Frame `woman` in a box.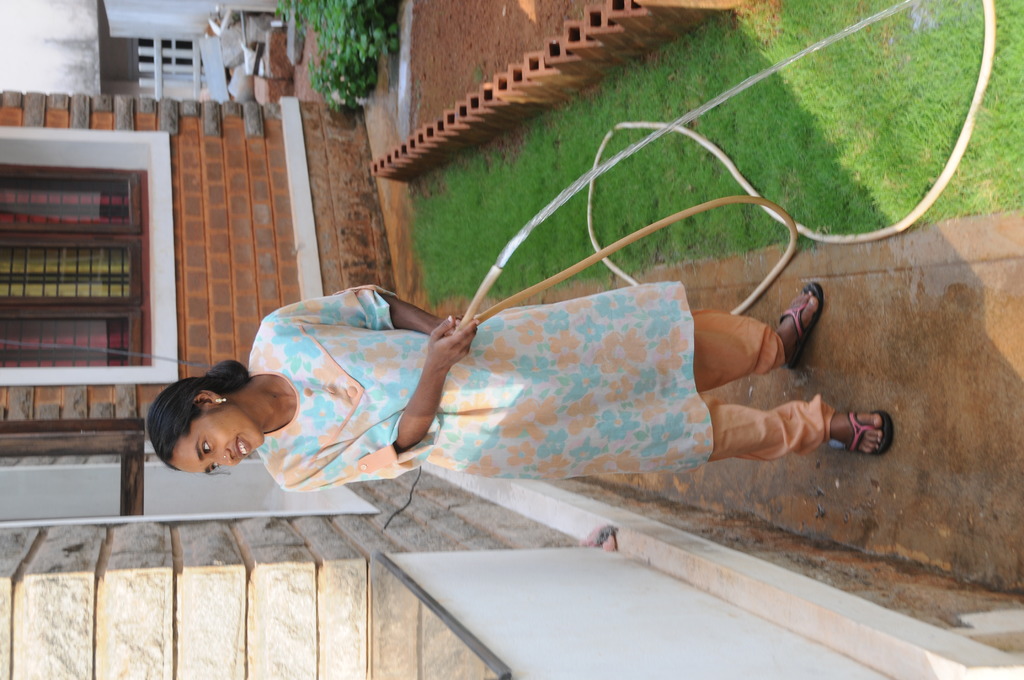
l=198, t=183, r=849, b=524.
